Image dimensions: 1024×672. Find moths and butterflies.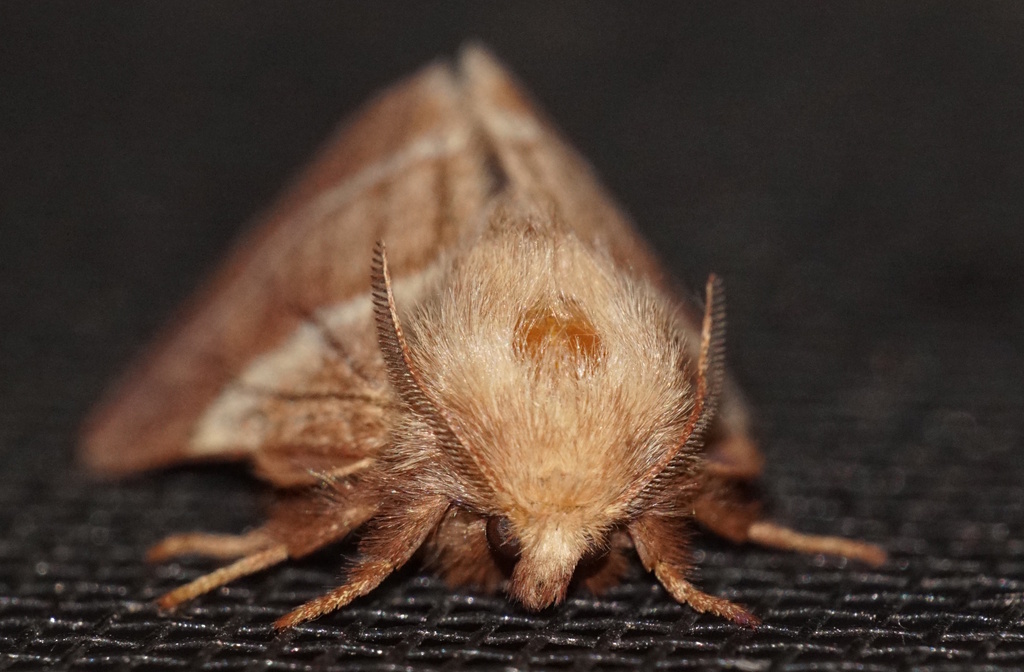
pyautogui.locateOnScreen(74, 30, 886, 638).
